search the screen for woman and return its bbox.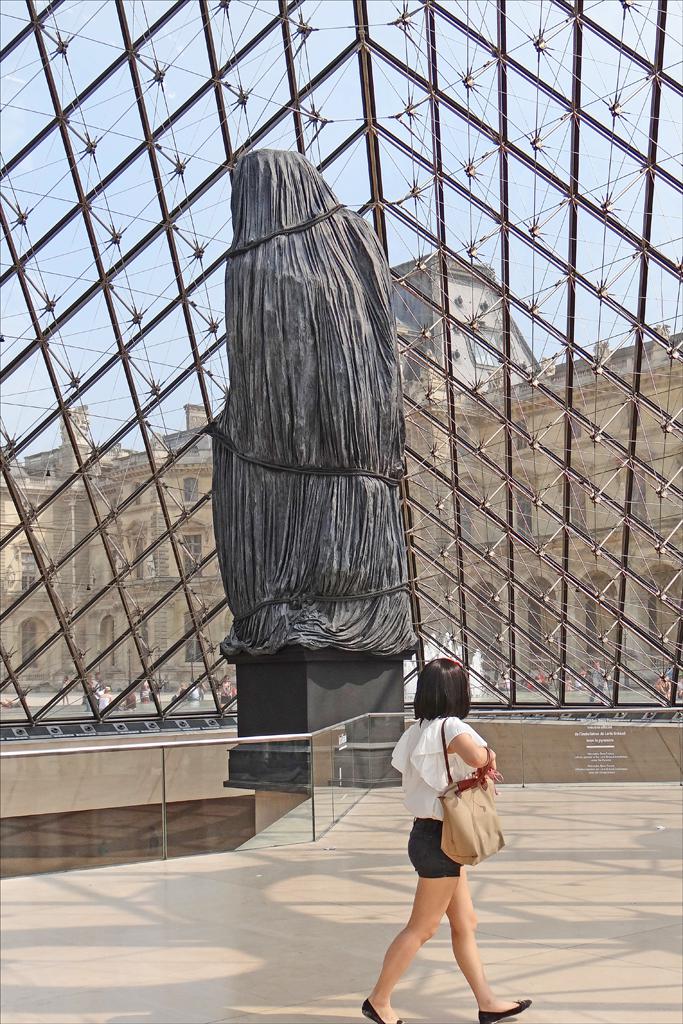
Found: {"left": 370, "top": 650, "right": 515, "bottom": 1019}.
